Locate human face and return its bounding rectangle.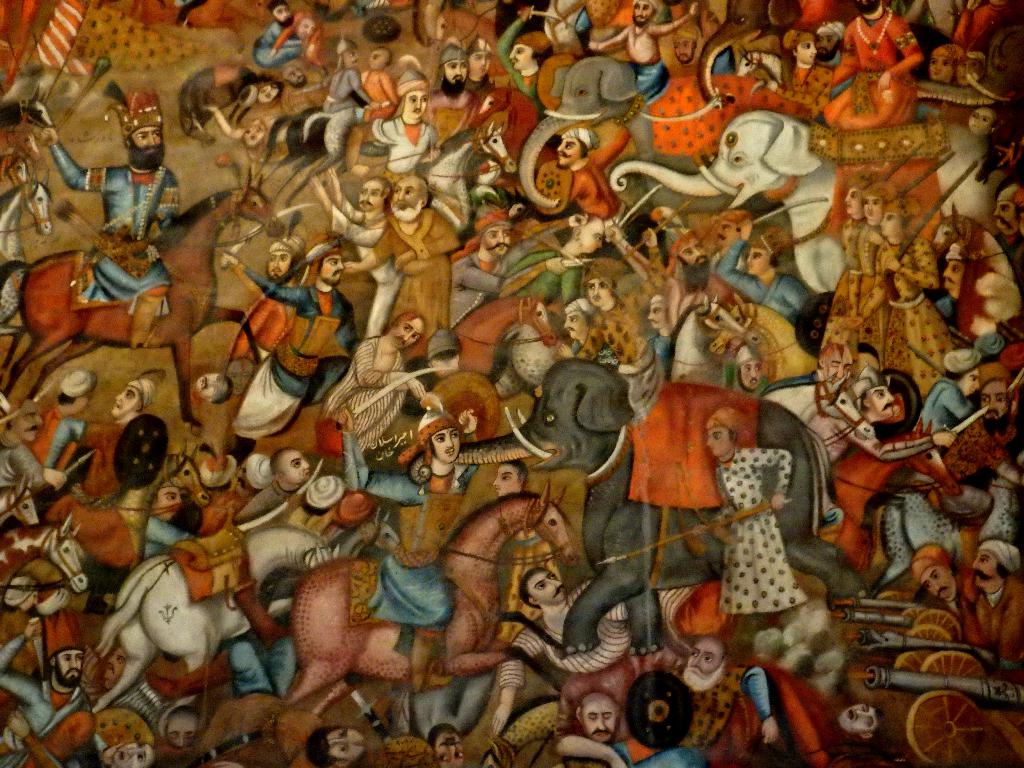
687:641:719:684.
